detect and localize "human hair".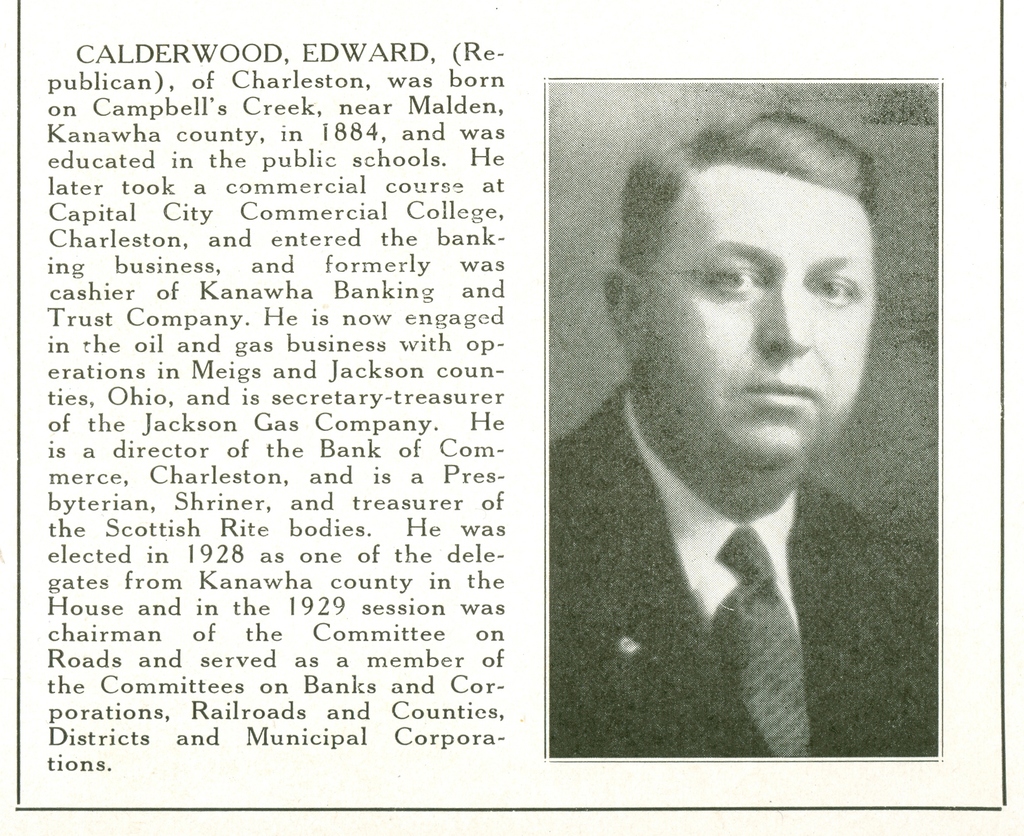
Localized at (605, 99, 888, 289).
